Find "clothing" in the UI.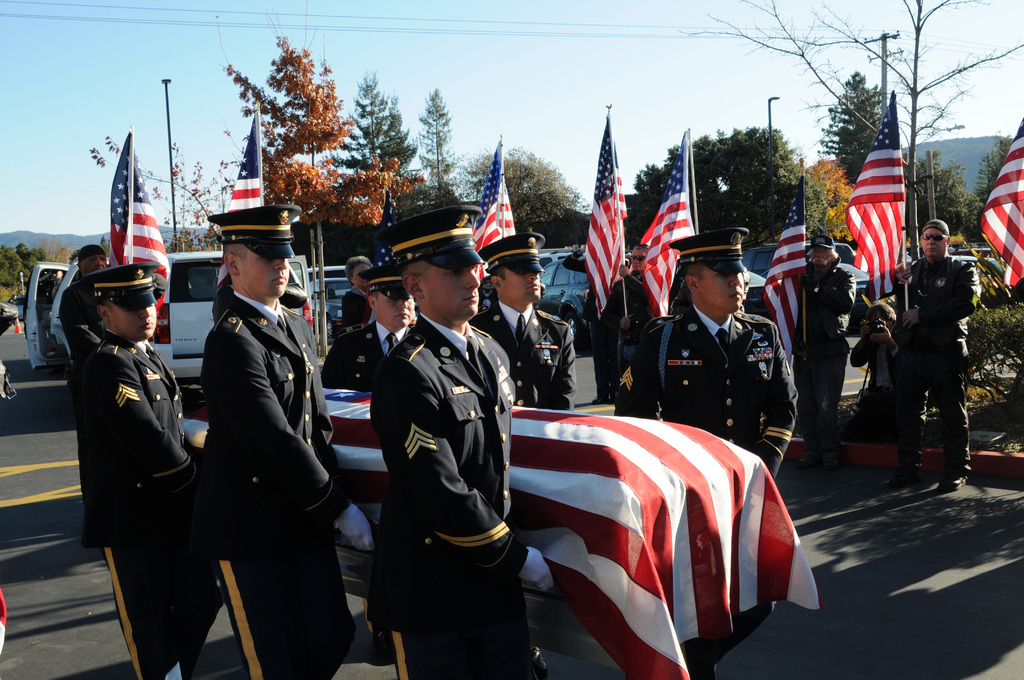
UI element at detection(788, 259, 856, 458).
